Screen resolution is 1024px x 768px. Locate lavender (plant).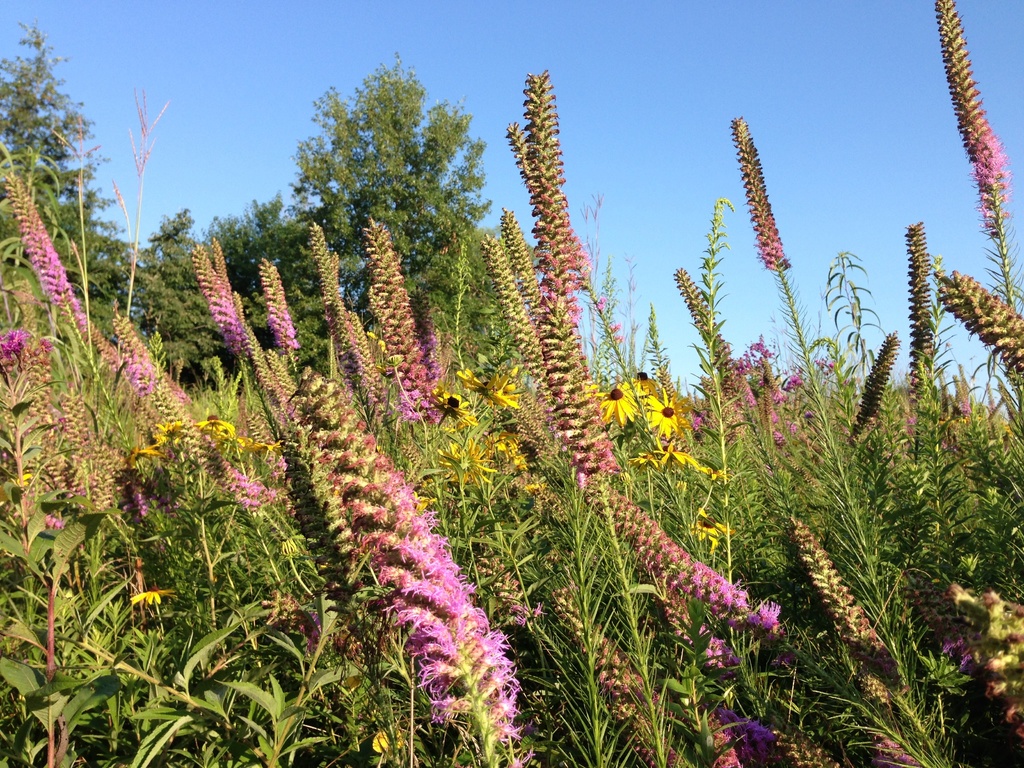
{"left": 283, "top": 387, "right": 522, "bottom": 766}.
